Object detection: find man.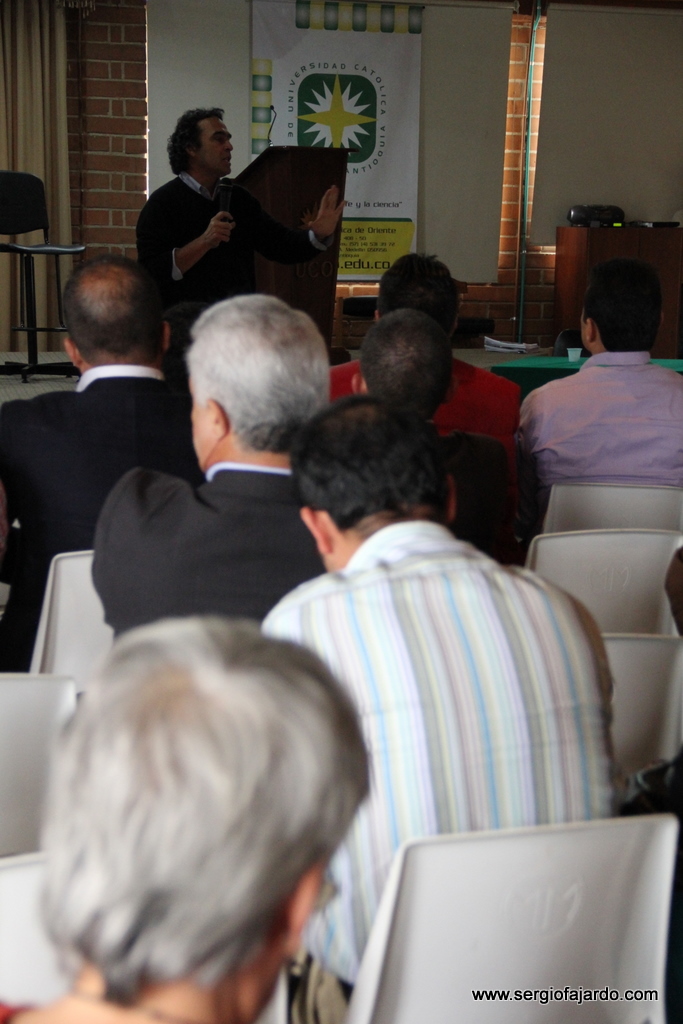
BBox(331, 253, 528, 442).
